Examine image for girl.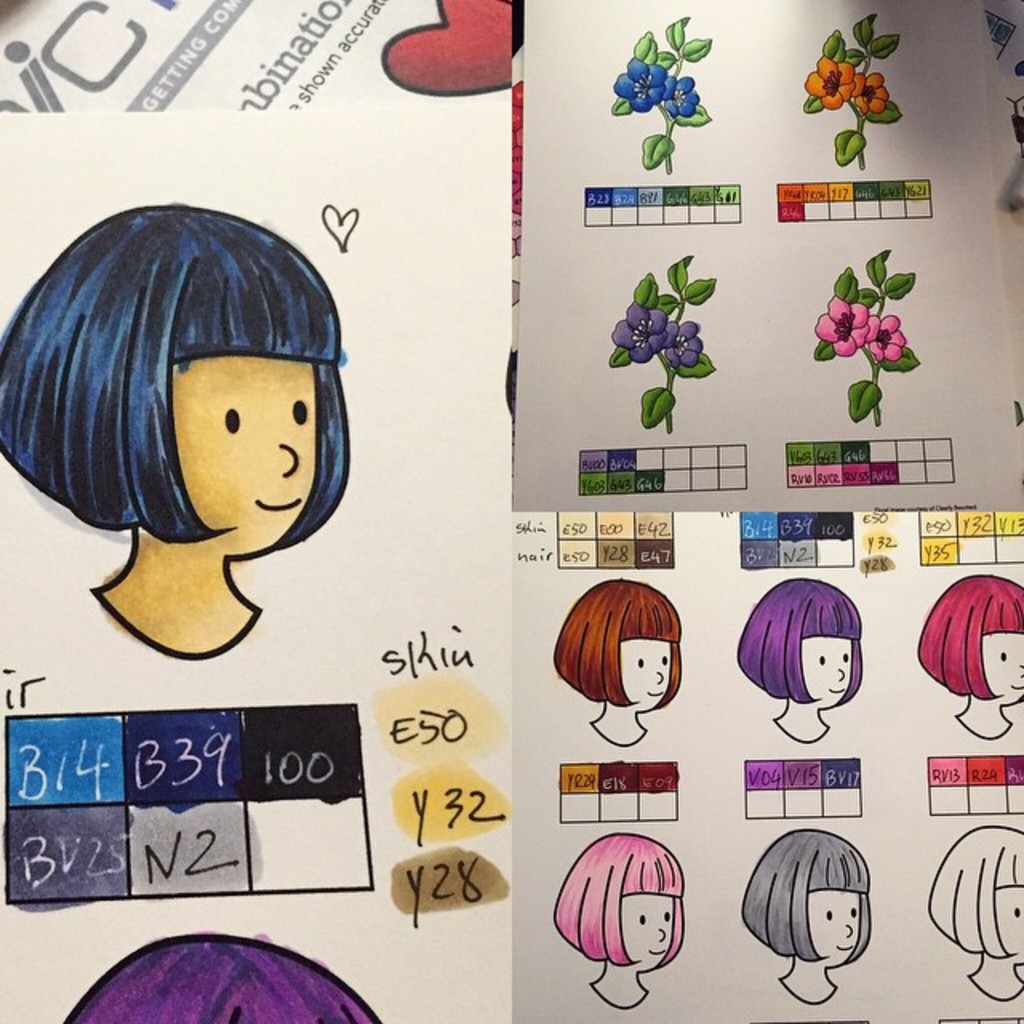
Examination result: pyautogui.locateOnScreen(739, 829, 874, 1003).
